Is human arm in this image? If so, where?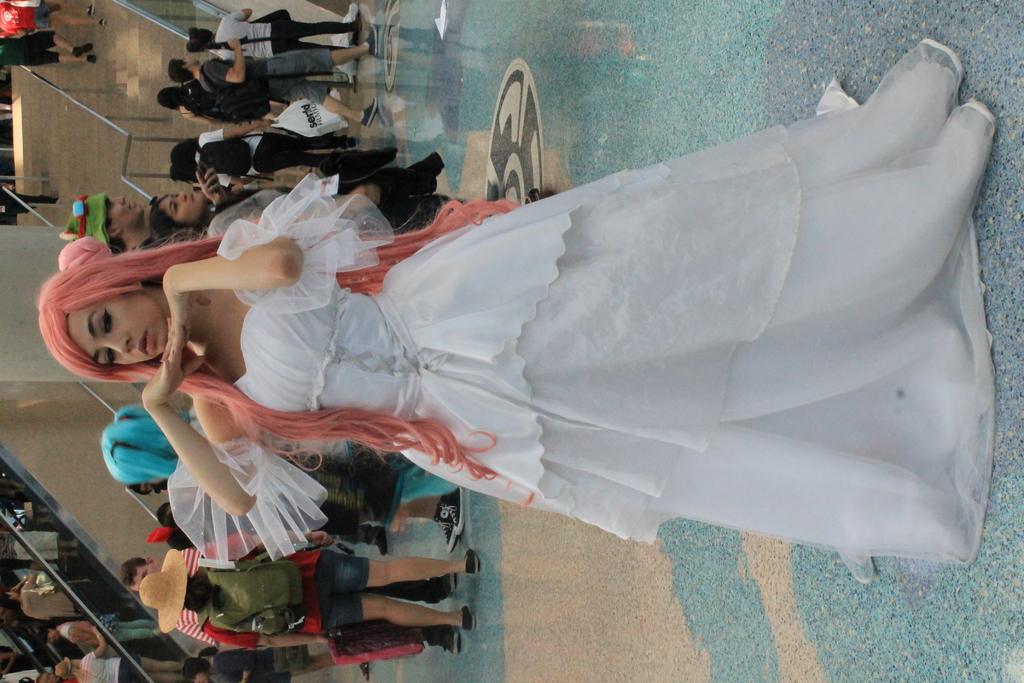
Yes, at box(92, 620, 109, 659).
